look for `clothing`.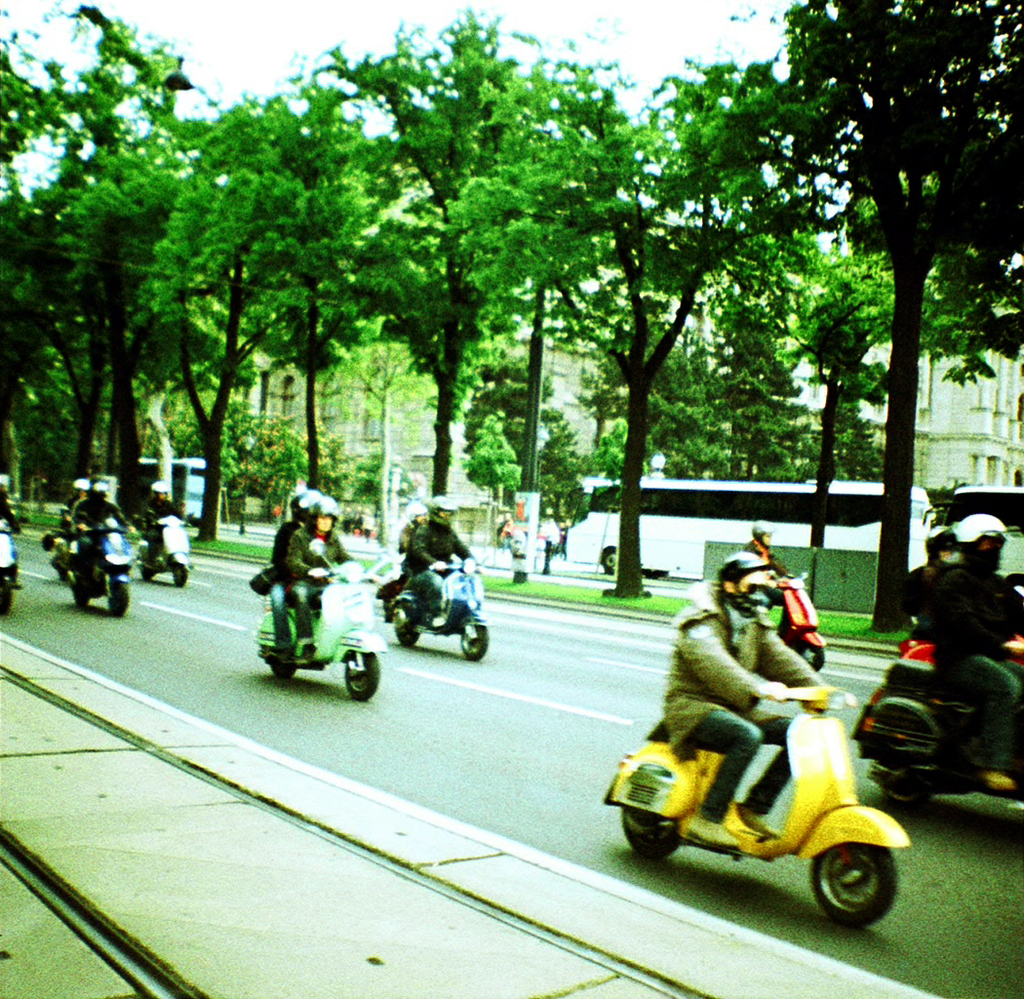
Found: locate(655, 591, 820, 819).
